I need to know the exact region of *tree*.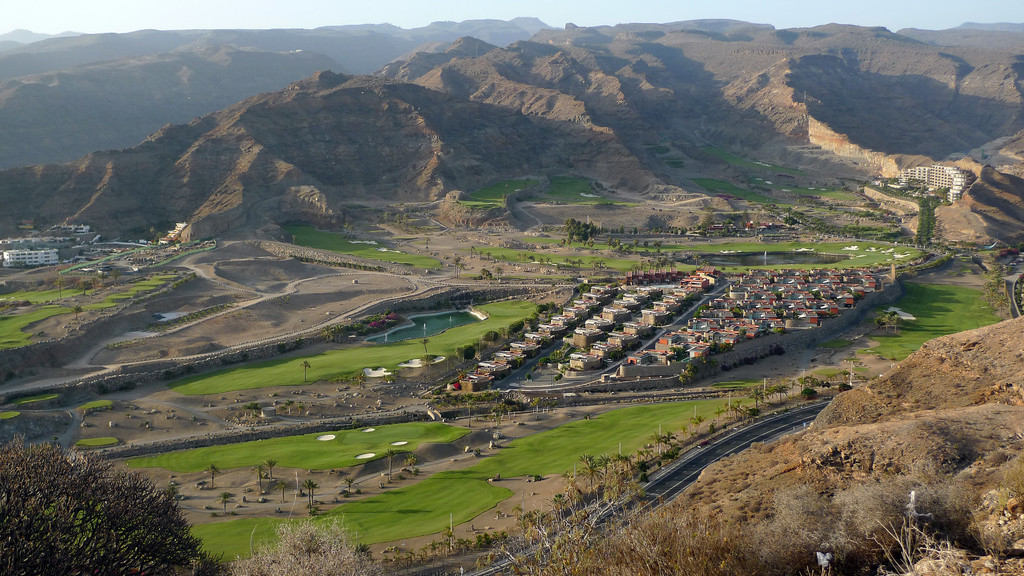
Region: <box>476,250,481,258</box>.
